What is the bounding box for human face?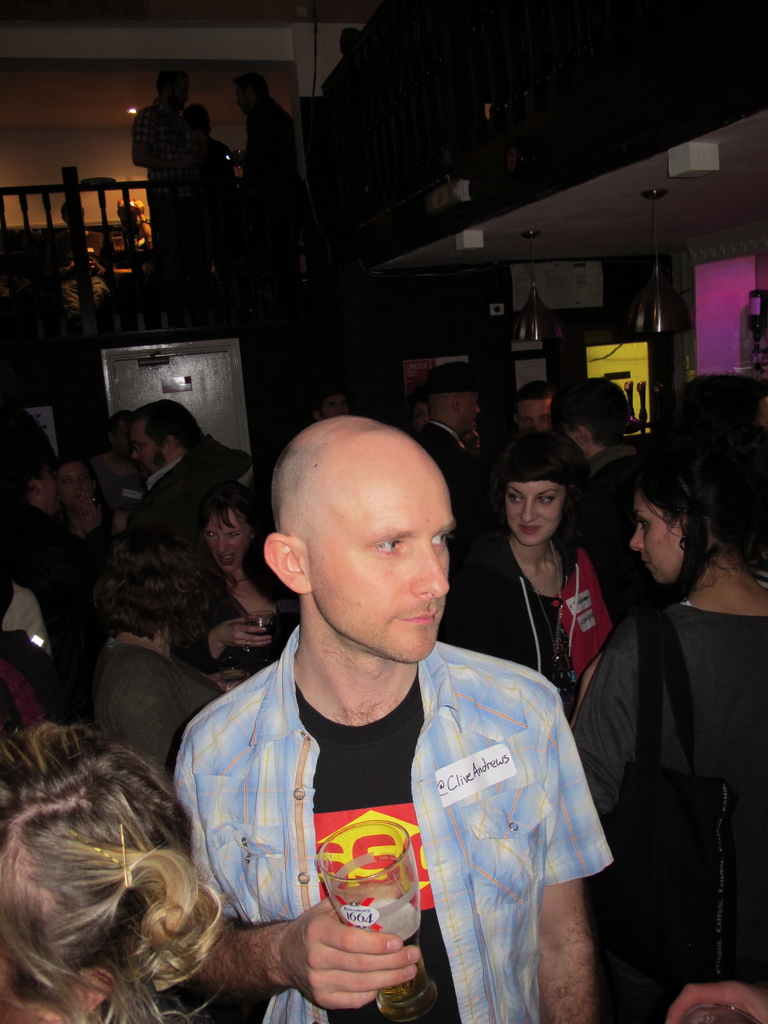
bbox(216, 515, 248, 559).
